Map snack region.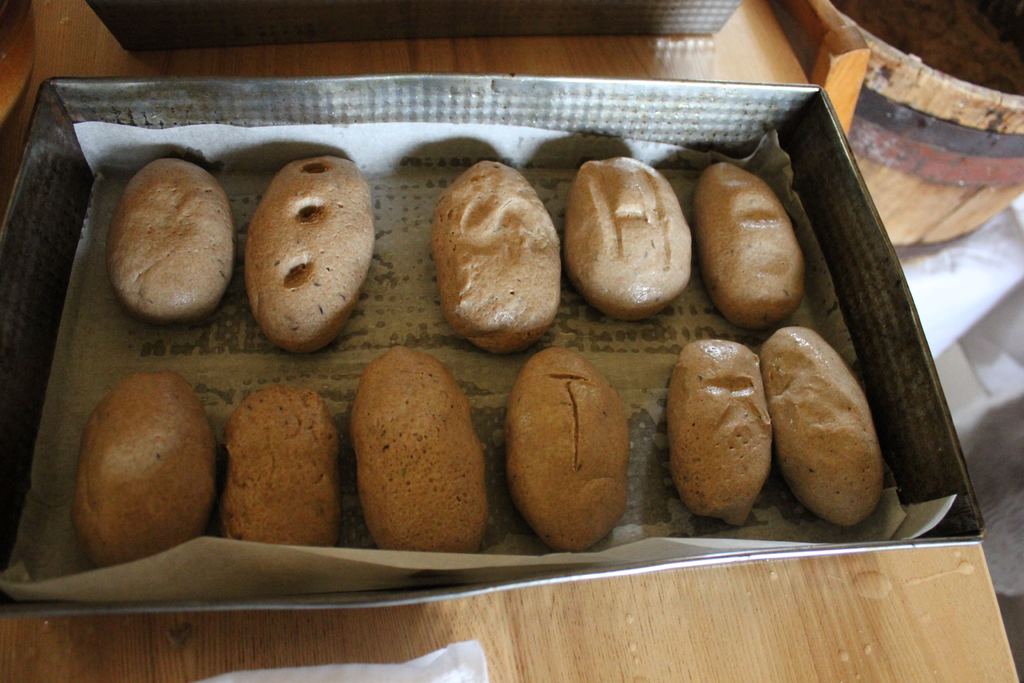
Mapped to l=215, t=386, r=342, b=551.
